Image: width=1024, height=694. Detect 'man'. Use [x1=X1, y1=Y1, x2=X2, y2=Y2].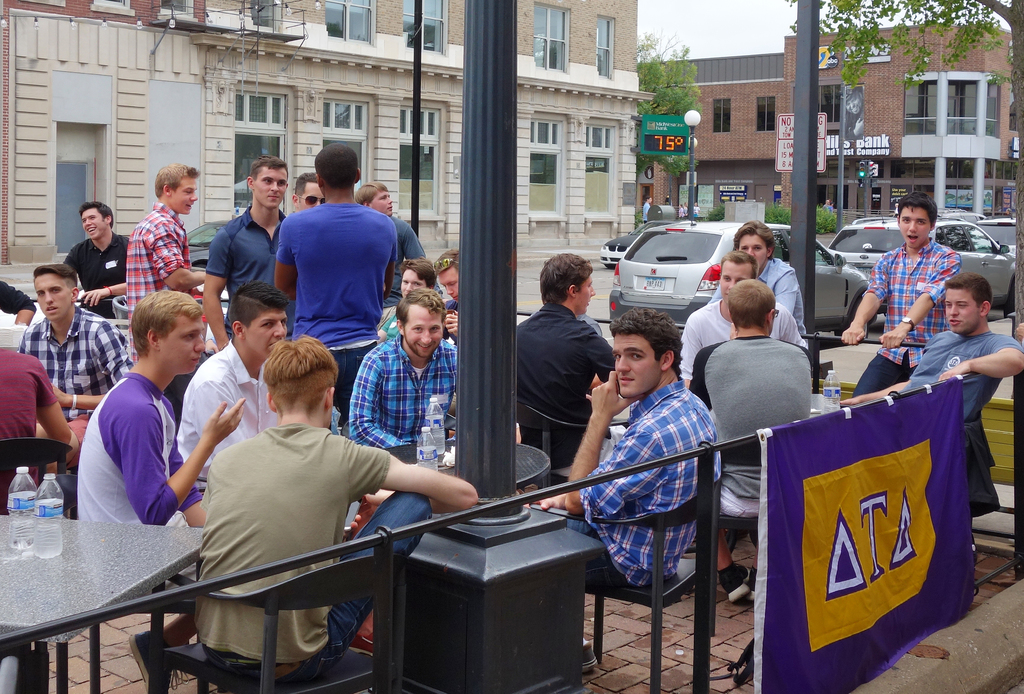
[x1=118, y1=162, x2=221, y2=356].
